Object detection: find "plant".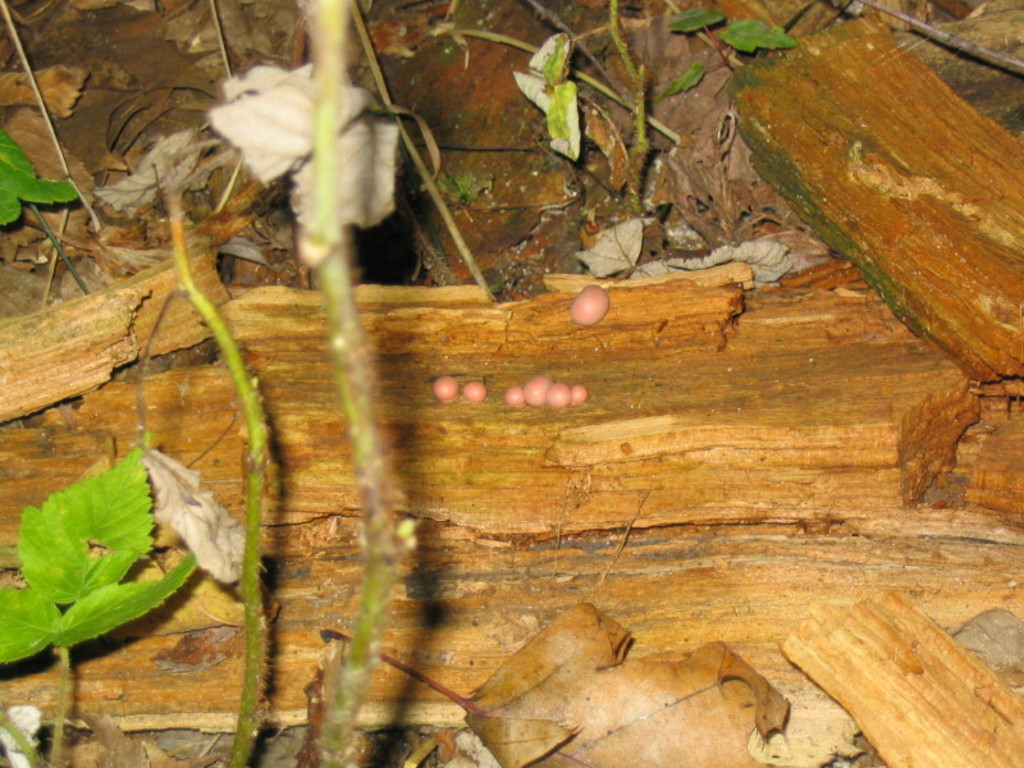
crop(0, 114, 86, 298).
